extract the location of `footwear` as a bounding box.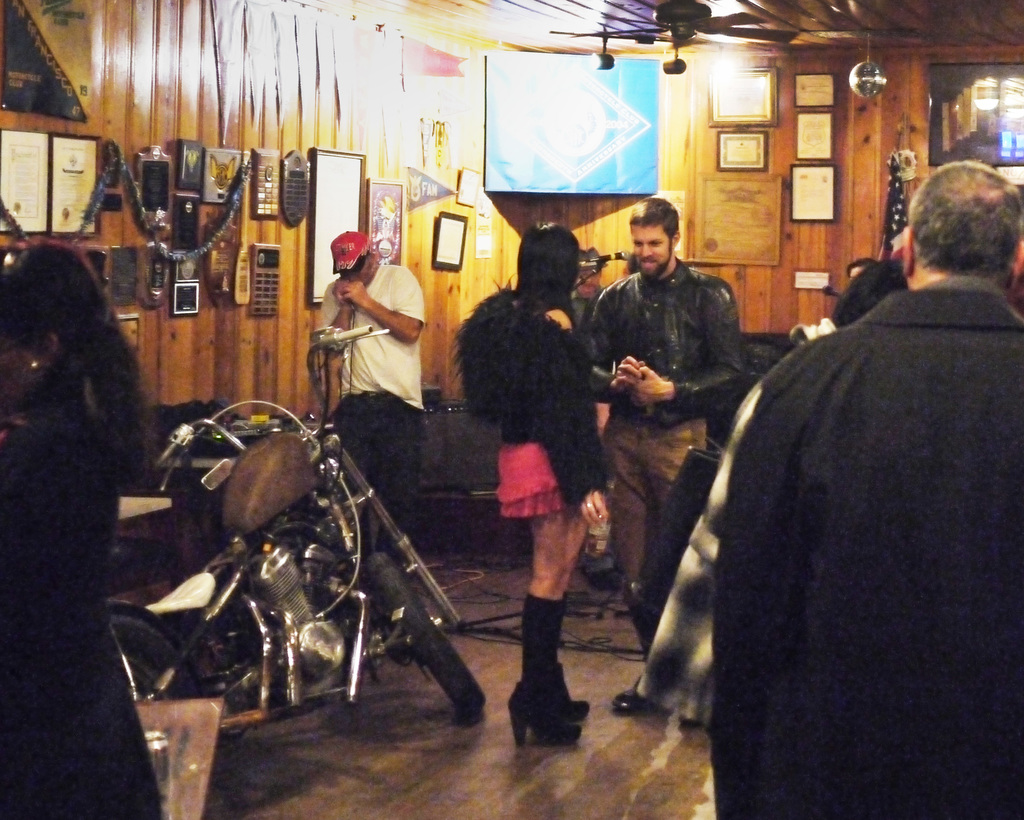
532/634/592/740.
